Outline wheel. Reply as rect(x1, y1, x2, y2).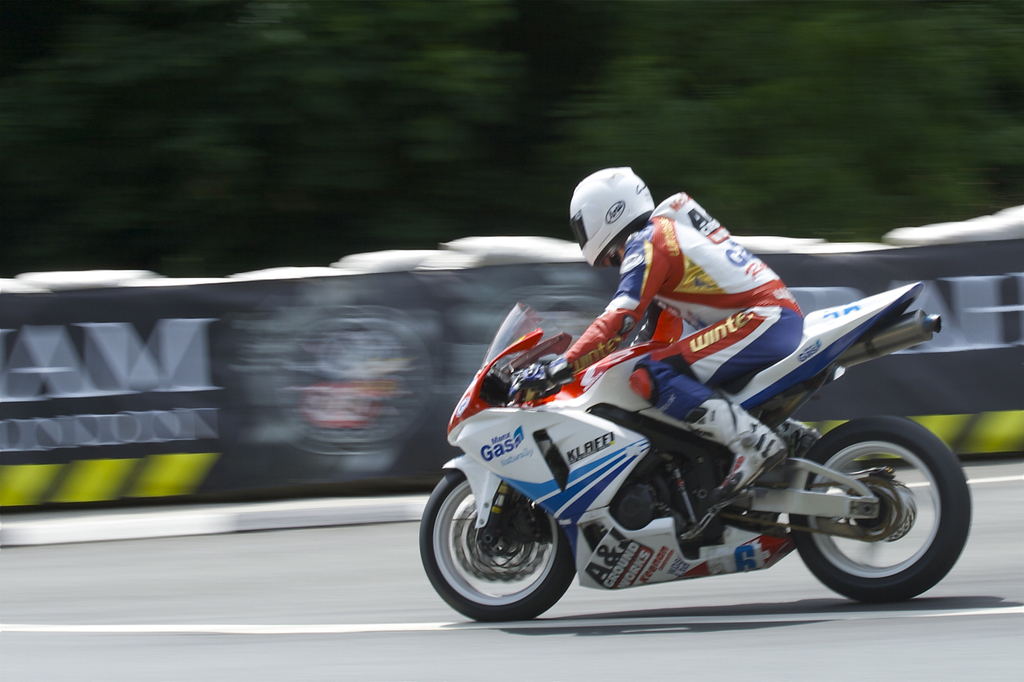
rect(782, 416, 974, 601).
